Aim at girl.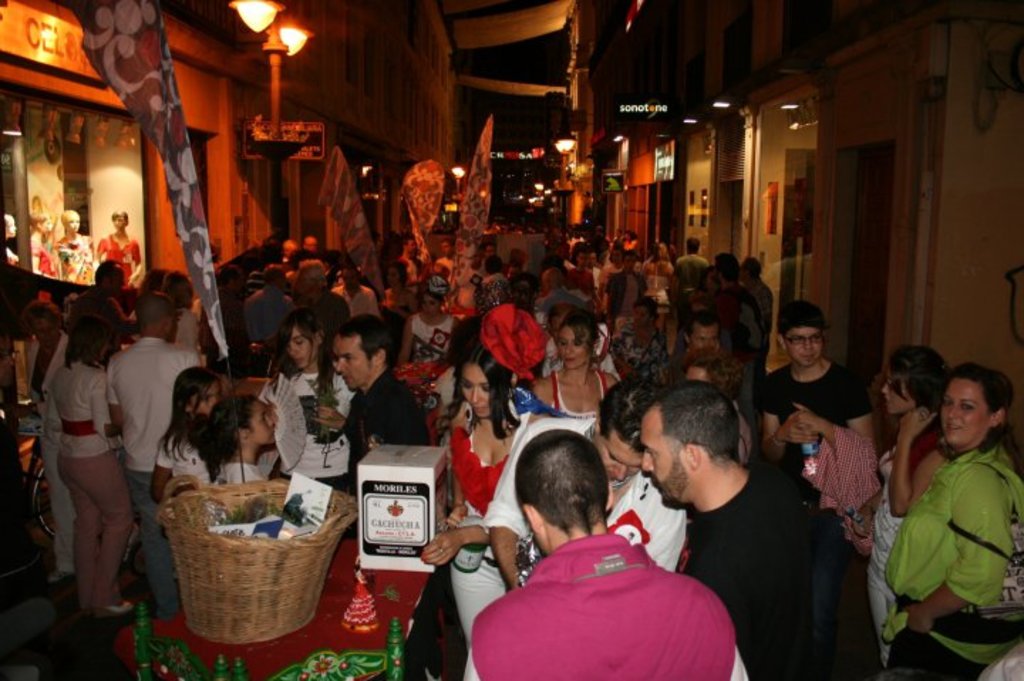
Aimed at 53,313,139,616.
